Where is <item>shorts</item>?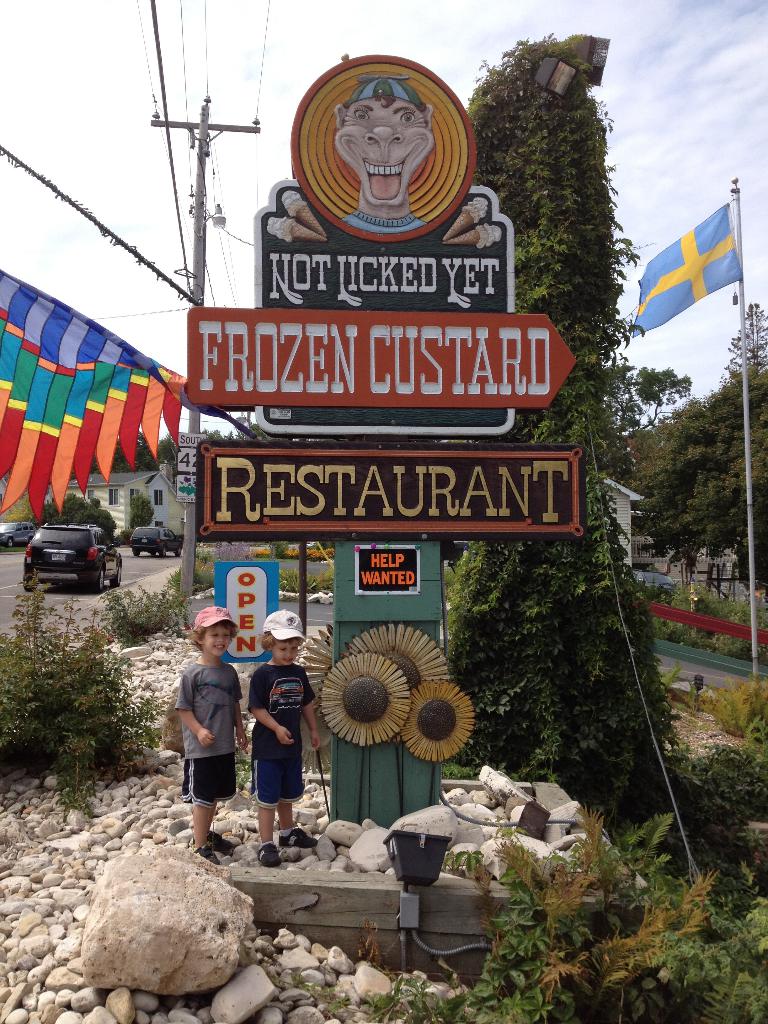
(254,742,303,807).
